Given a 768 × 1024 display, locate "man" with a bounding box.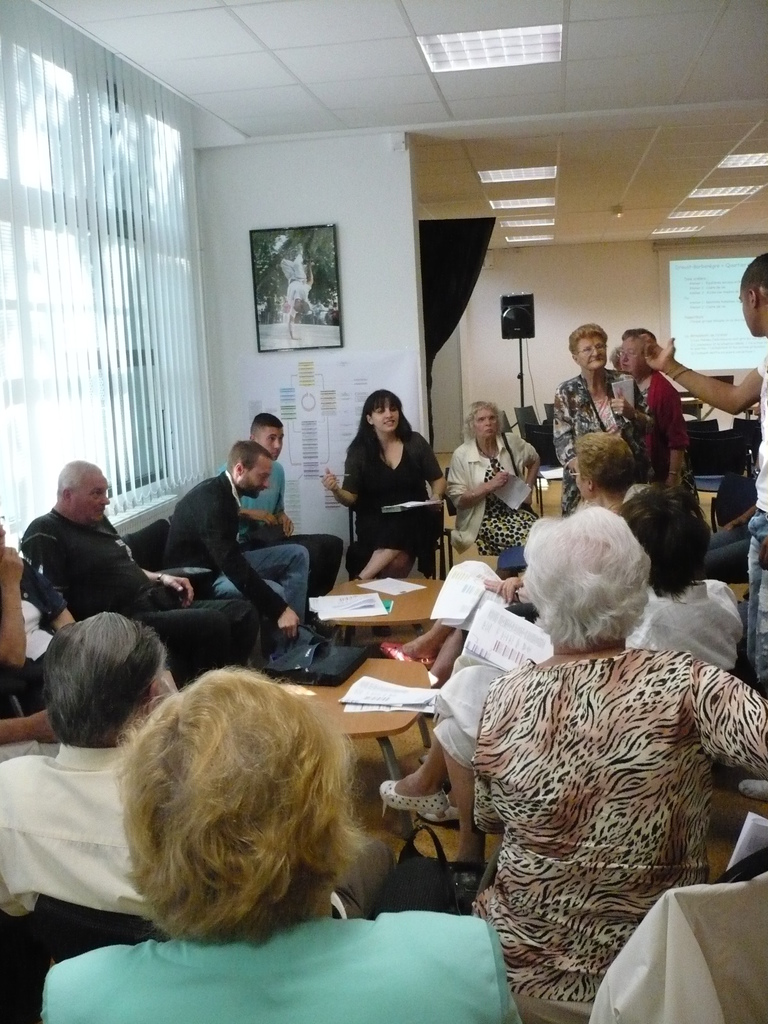
Located: bbox=(639, 259, 767, 548).
